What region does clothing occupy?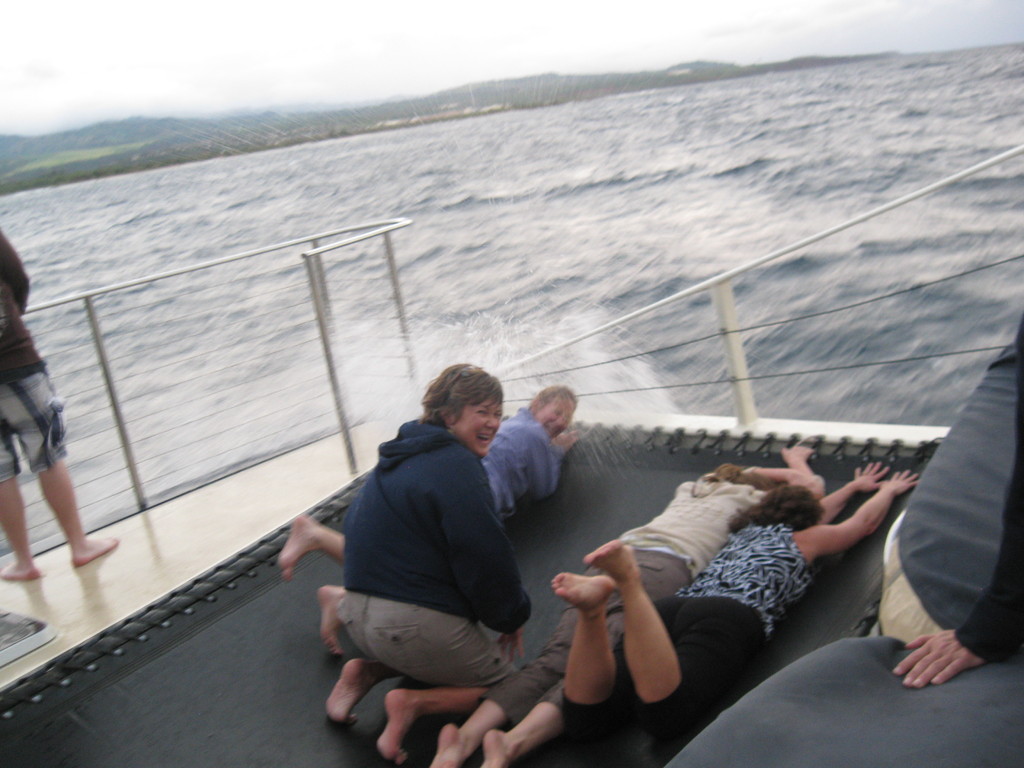
553 529 819 744.
